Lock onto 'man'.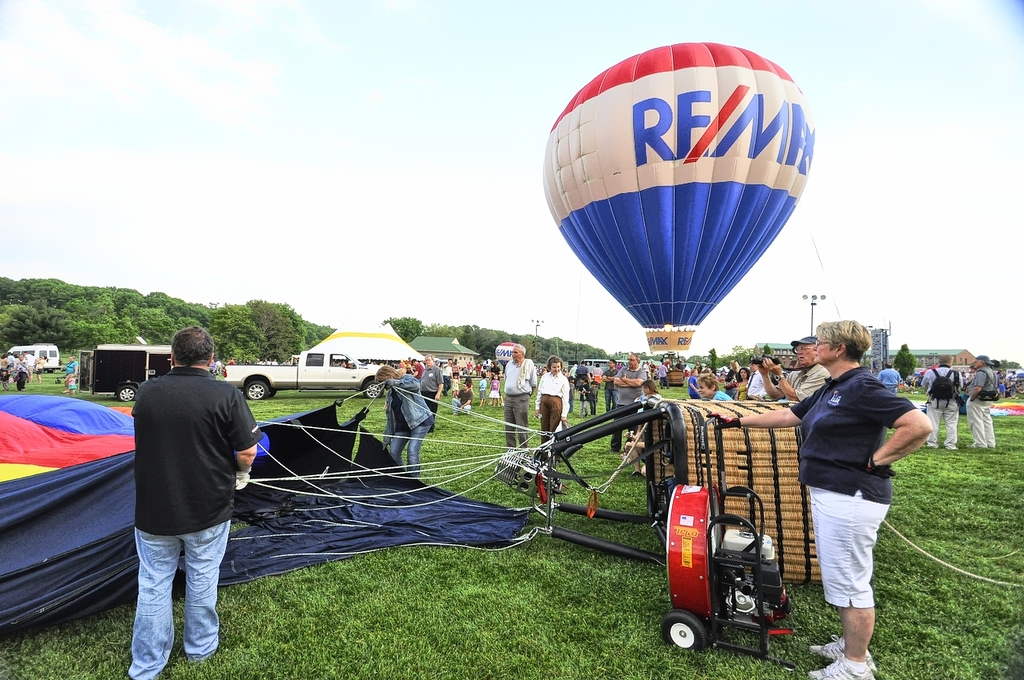
Locked: bbox=(758, 333, 830, 402).
